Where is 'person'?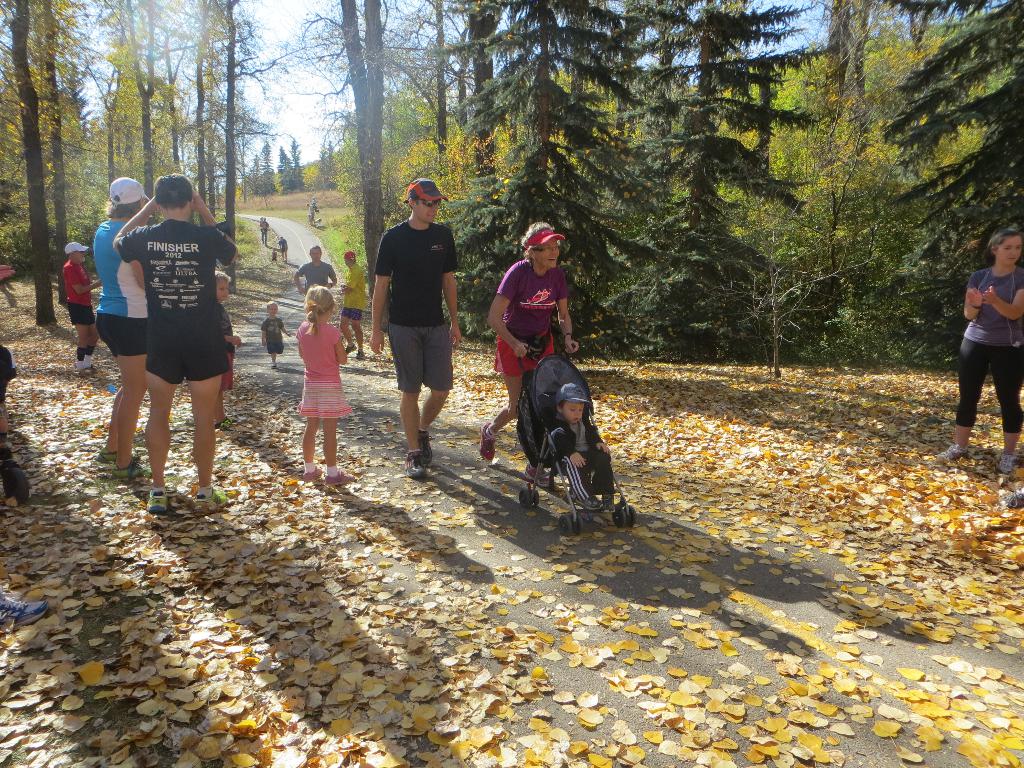
rect(214, 270, 242, 440).
